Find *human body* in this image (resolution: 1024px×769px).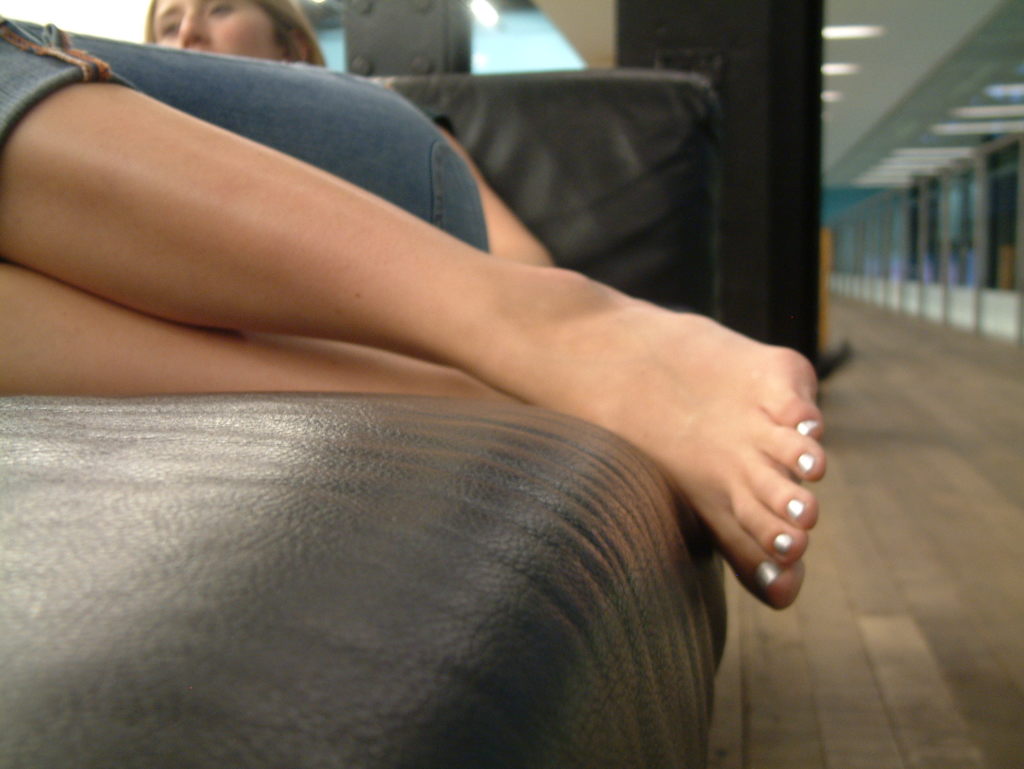
(x1=12, y1=28, x2=796, y2=484).
